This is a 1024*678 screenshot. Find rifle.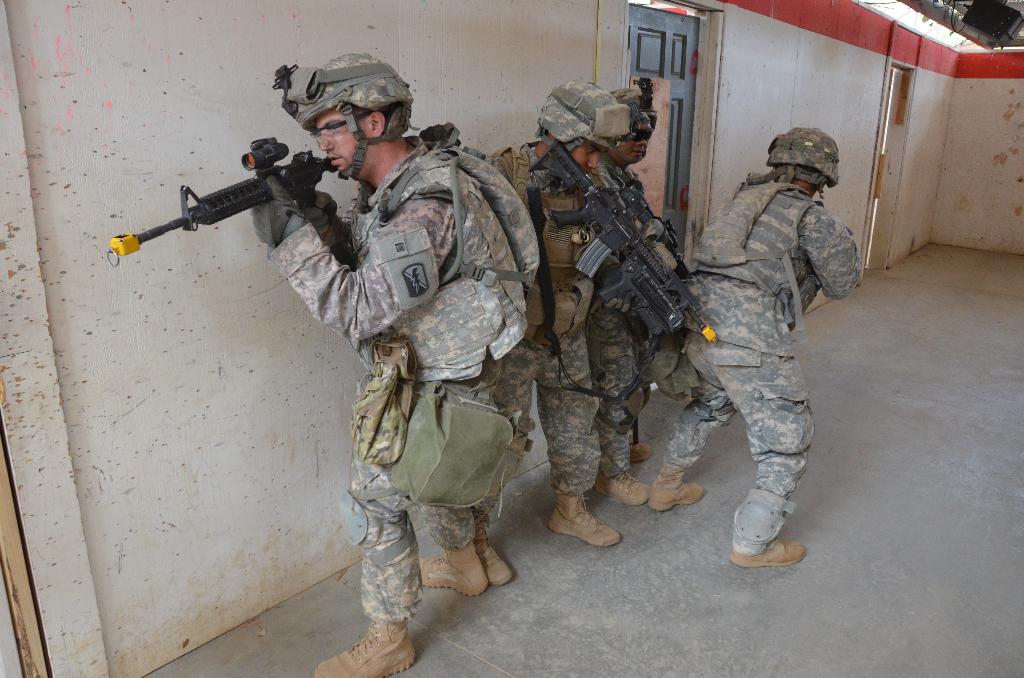
Bounding box: {"x1": 532, "y1": 144, "x2": 708, "y2": 339}.
